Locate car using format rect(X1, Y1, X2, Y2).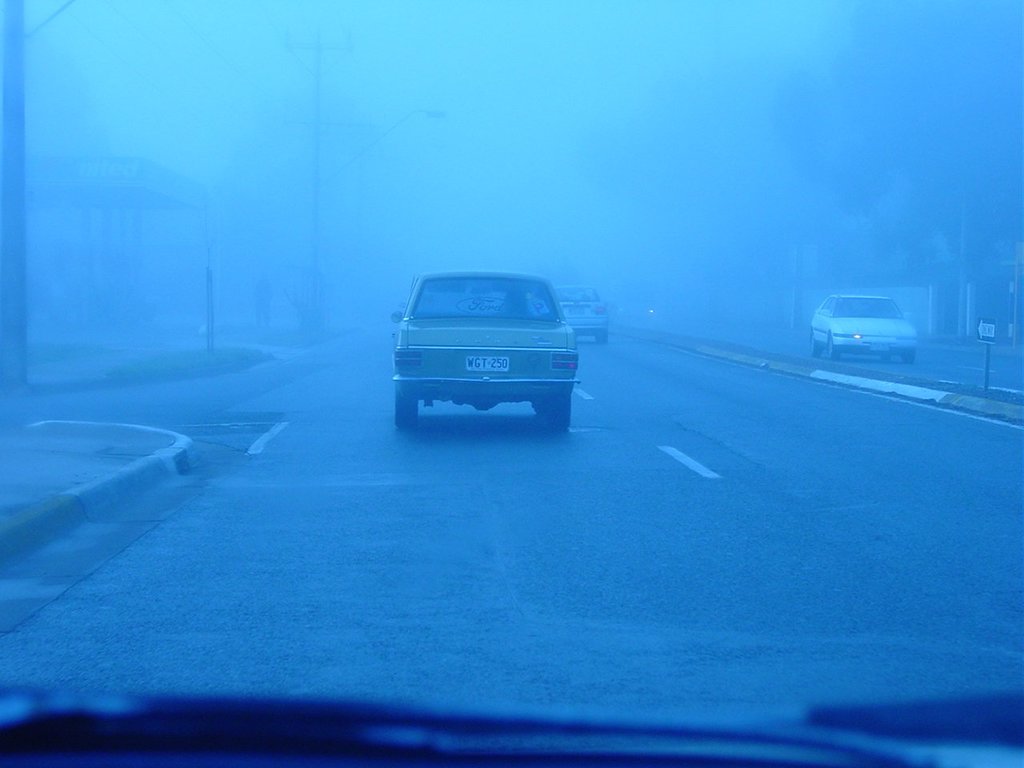
rect(815, 294, 916, 362).
